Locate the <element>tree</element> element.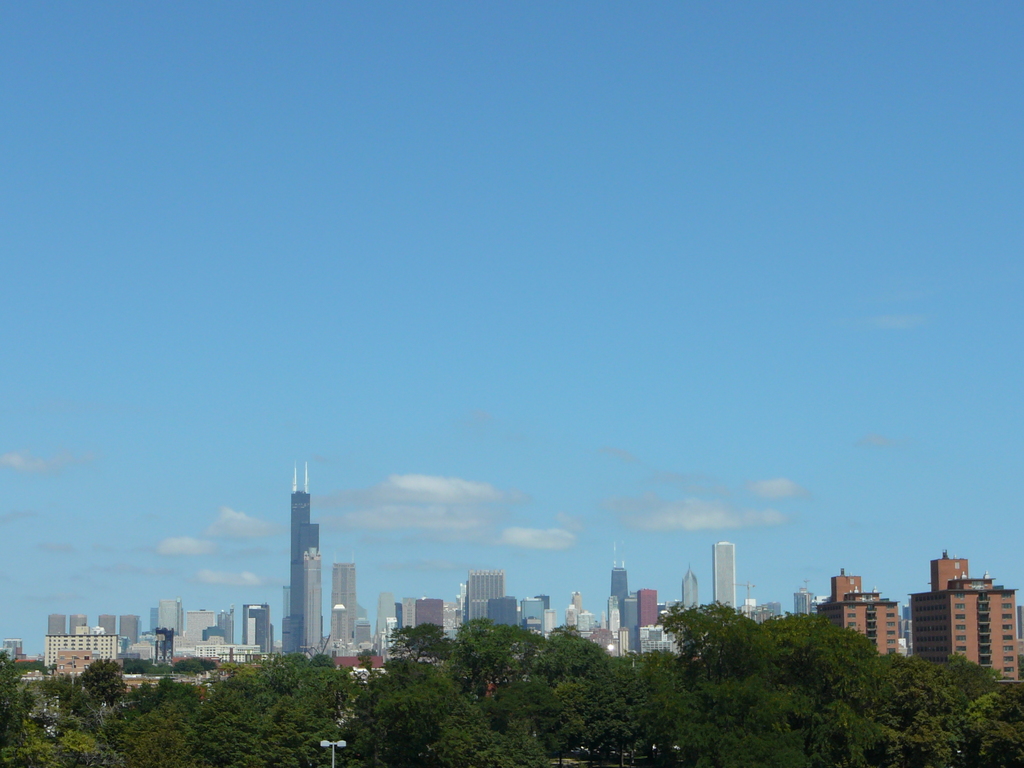
Element bbox: 219, 658, 259, 675.
